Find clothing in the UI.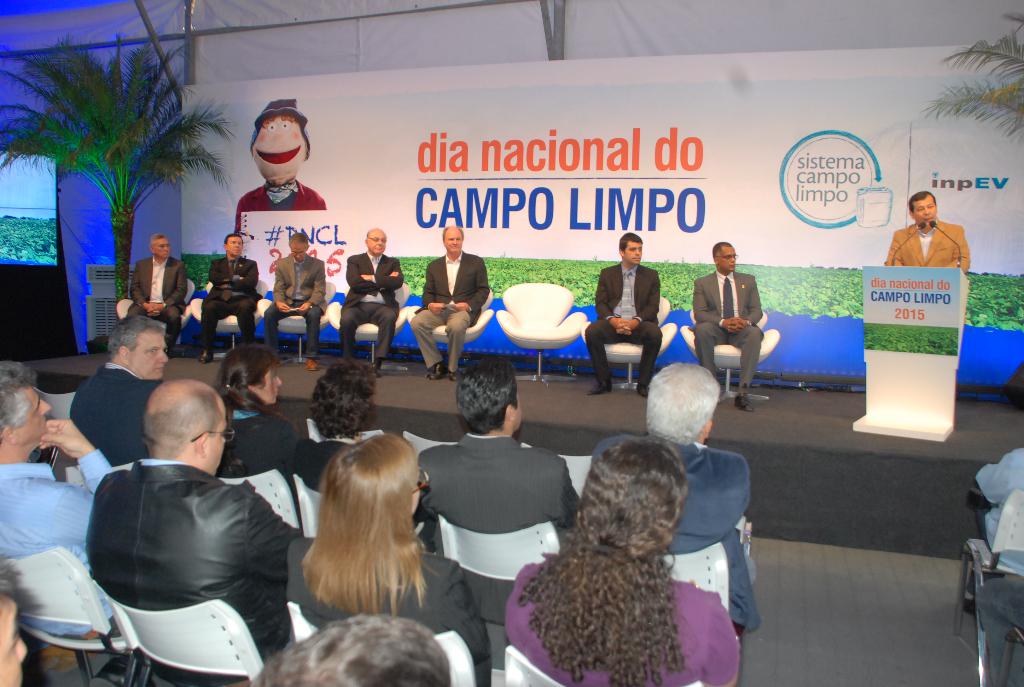
UI element at l=0, t=453, r=116, b=639.
